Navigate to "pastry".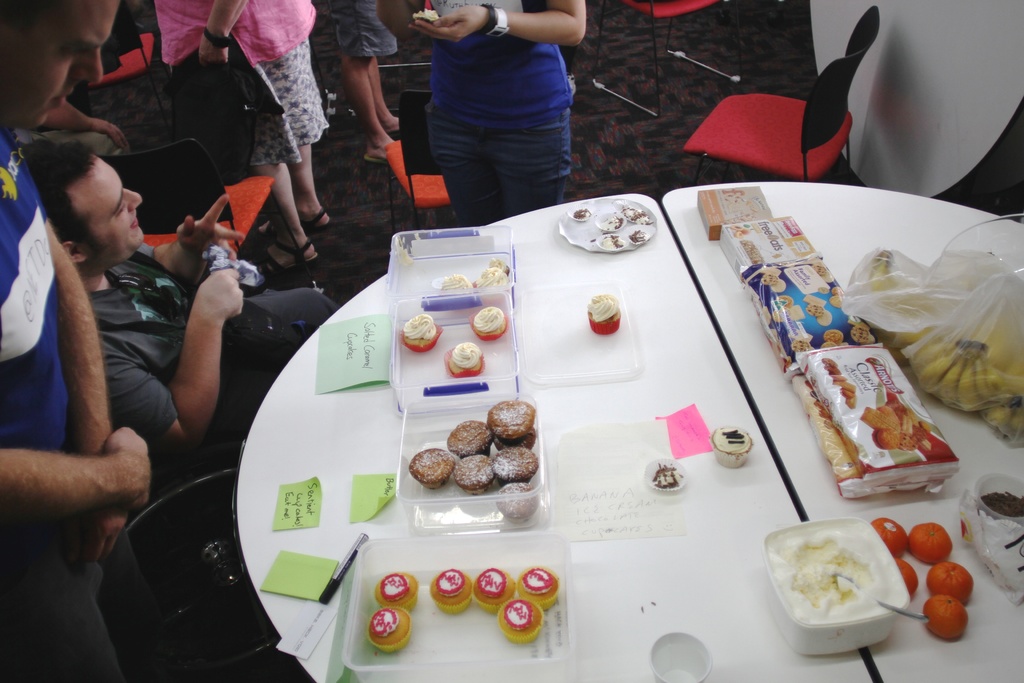
Navigation target: select_region(470, 567, 515, 614).
